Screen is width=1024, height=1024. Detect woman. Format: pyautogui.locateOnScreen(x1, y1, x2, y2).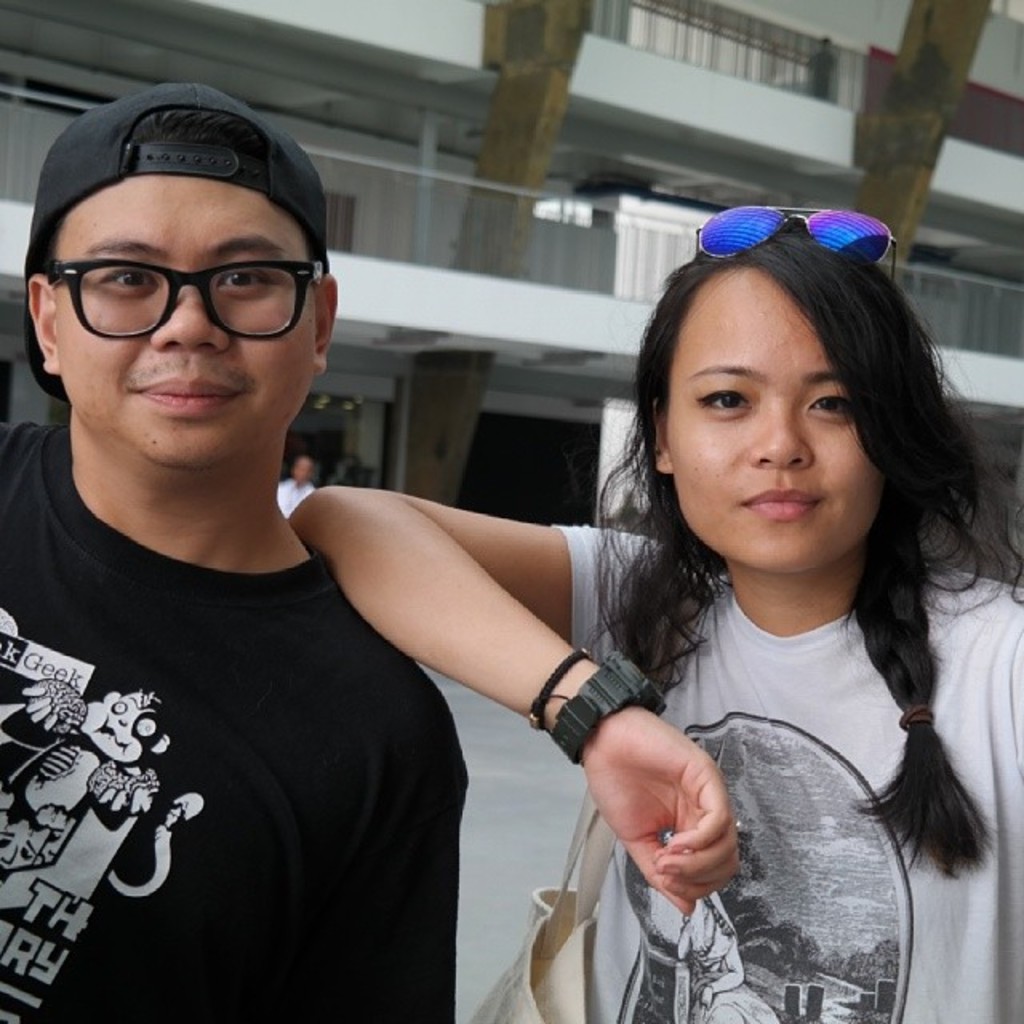
pyautogui.locateOnScreen(283, 206, 1022, 1022).
